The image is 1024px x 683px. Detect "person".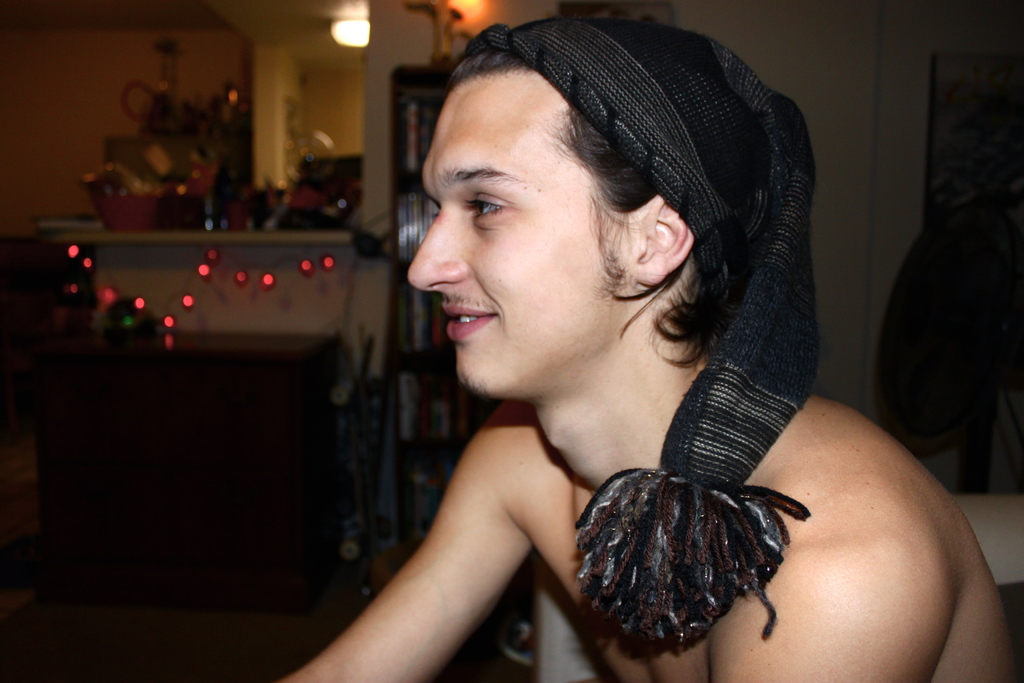
Detection: [271, 27, 817, 682].
